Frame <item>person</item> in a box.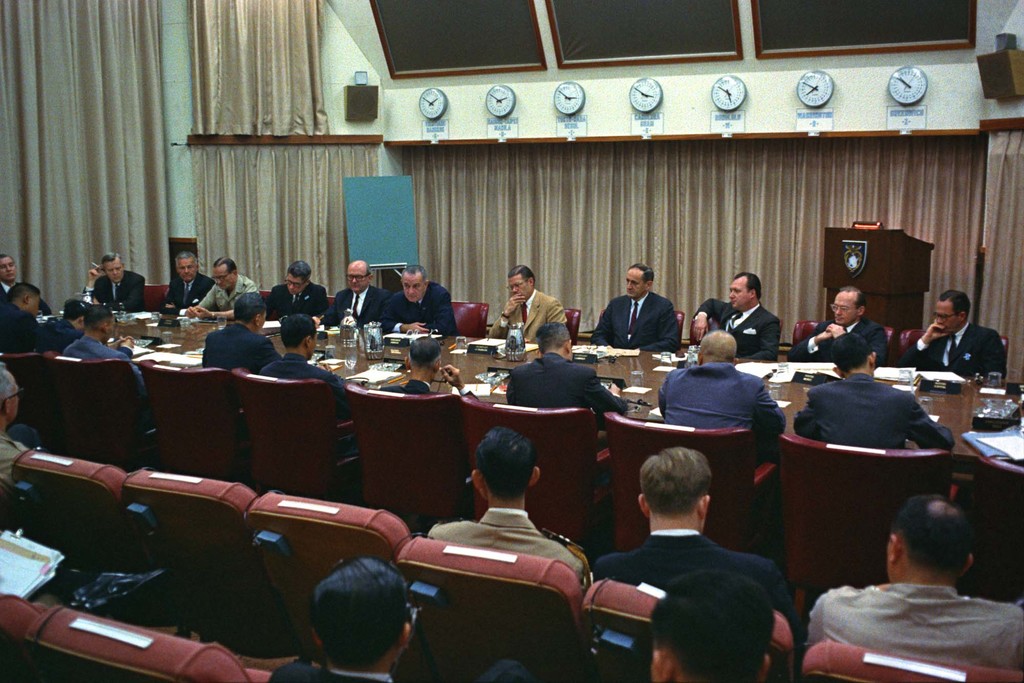
[x1=646, y1=569, x2=776, y2=682].
